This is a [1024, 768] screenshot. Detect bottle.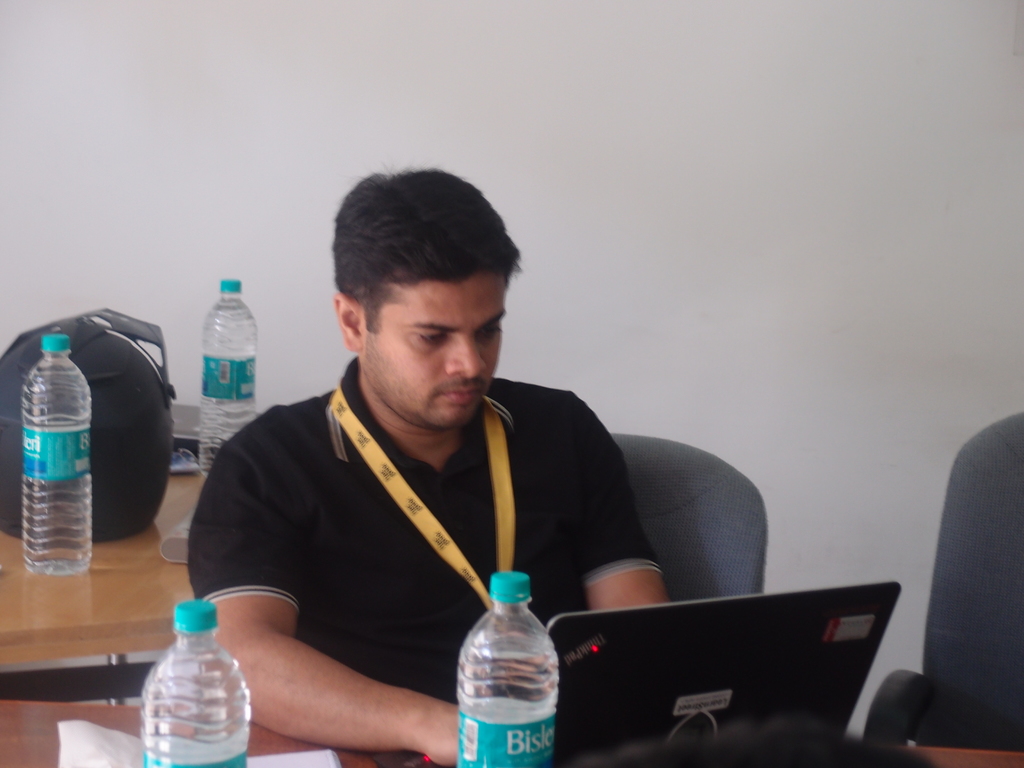
bbox=[199, 278, 261, 473].
